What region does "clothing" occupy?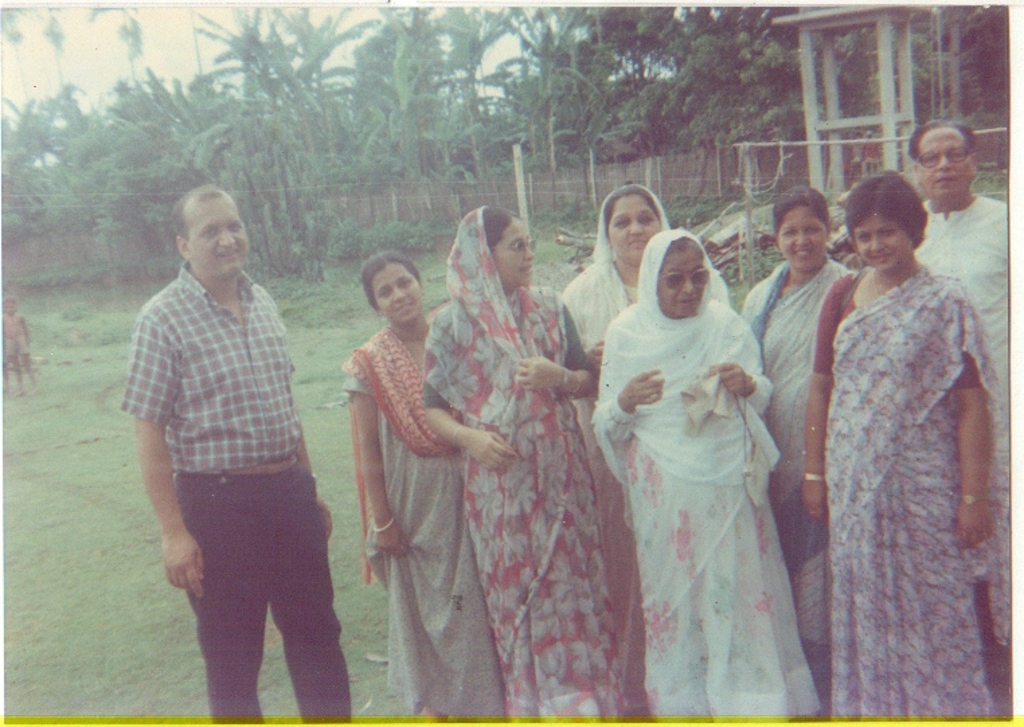
{"x1": 3, "y1": 336, "x2": 27, "y2": 353}.
